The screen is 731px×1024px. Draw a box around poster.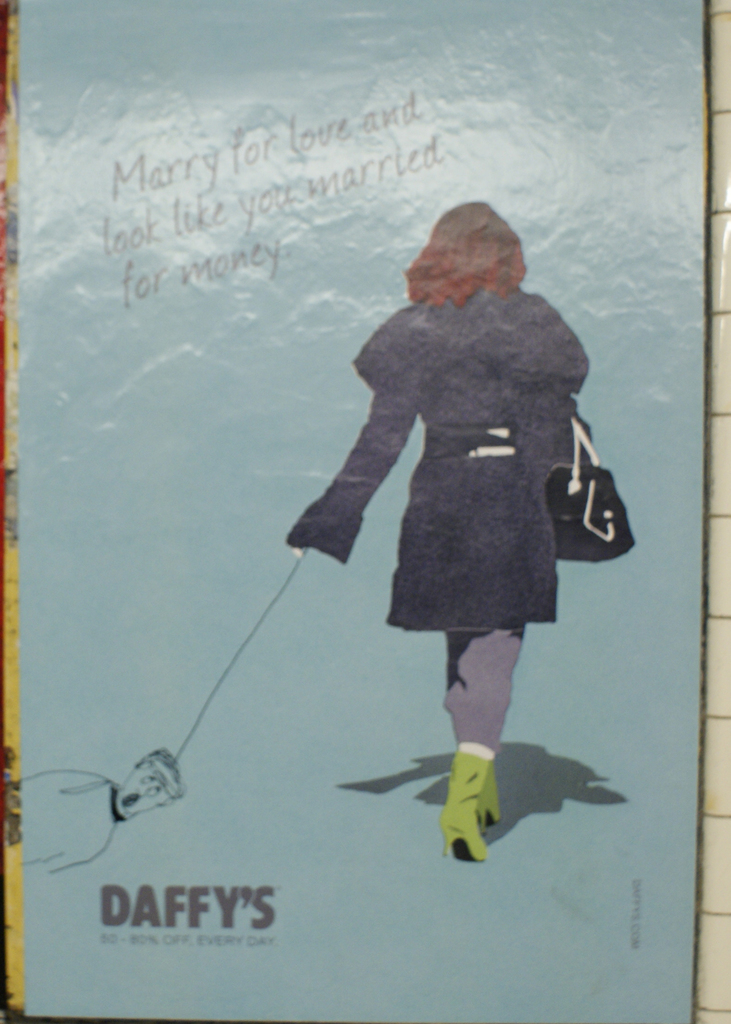
(20, 0, 705, 1021).
